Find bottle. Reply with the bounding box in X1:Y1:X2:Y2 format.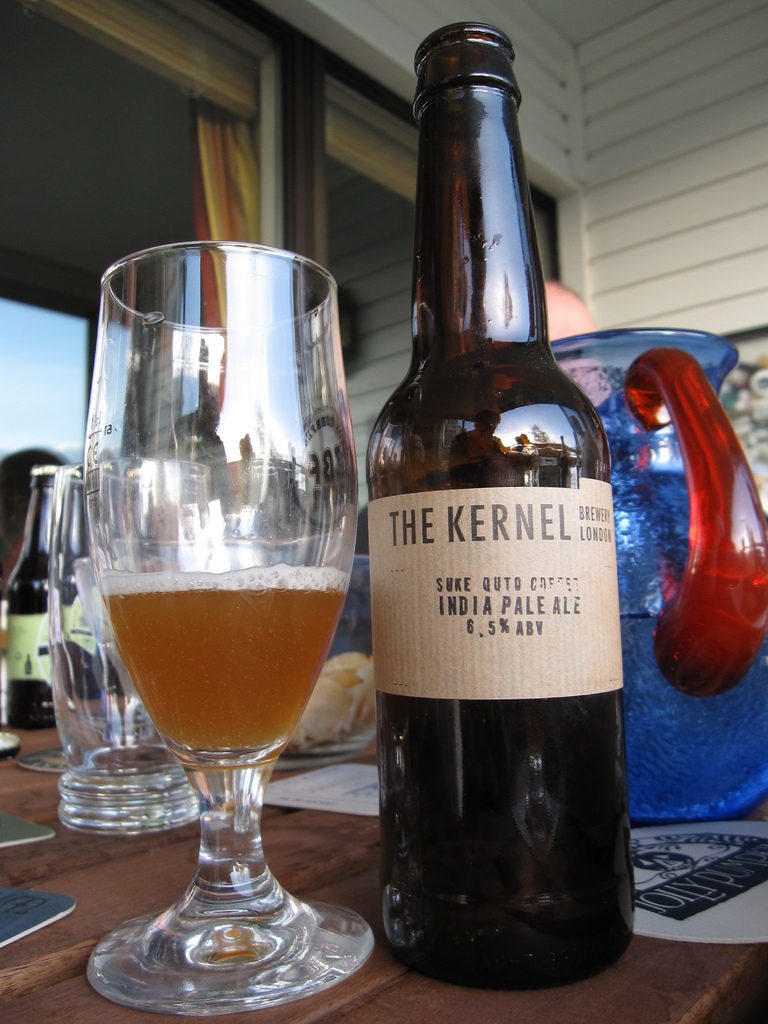
360:65:630:1022.
